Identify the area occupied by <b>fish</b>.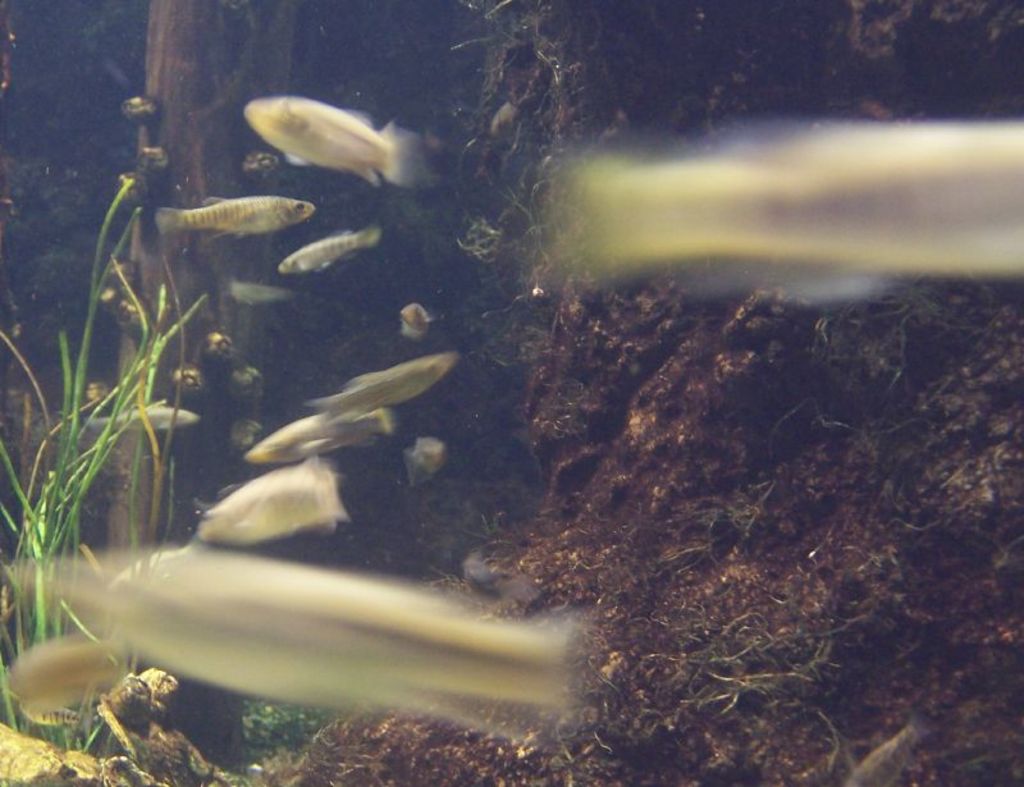
Area: 74:402:198:433.
